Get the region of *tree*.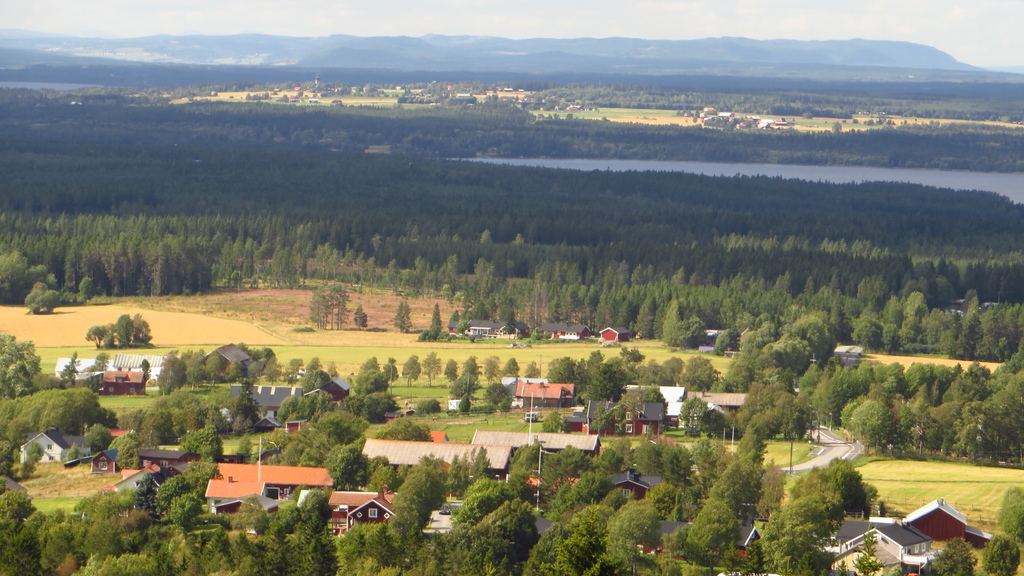
select_region(417, 396, 439, 410).
